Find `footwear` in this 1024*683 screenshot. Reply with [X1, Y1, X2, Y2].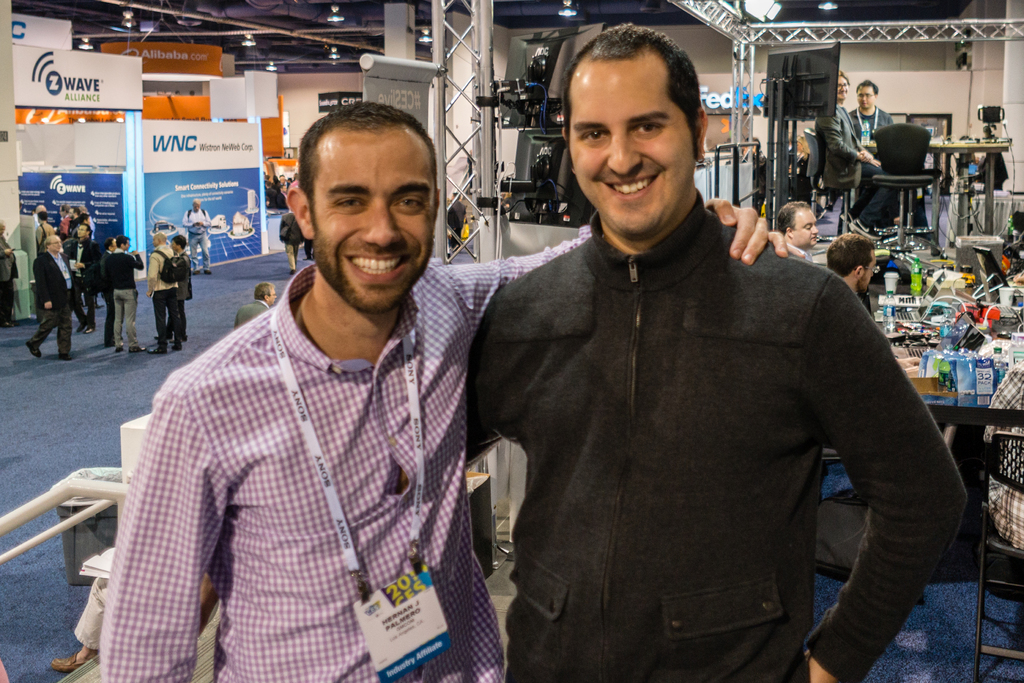
[129, 345, 145, 352].
